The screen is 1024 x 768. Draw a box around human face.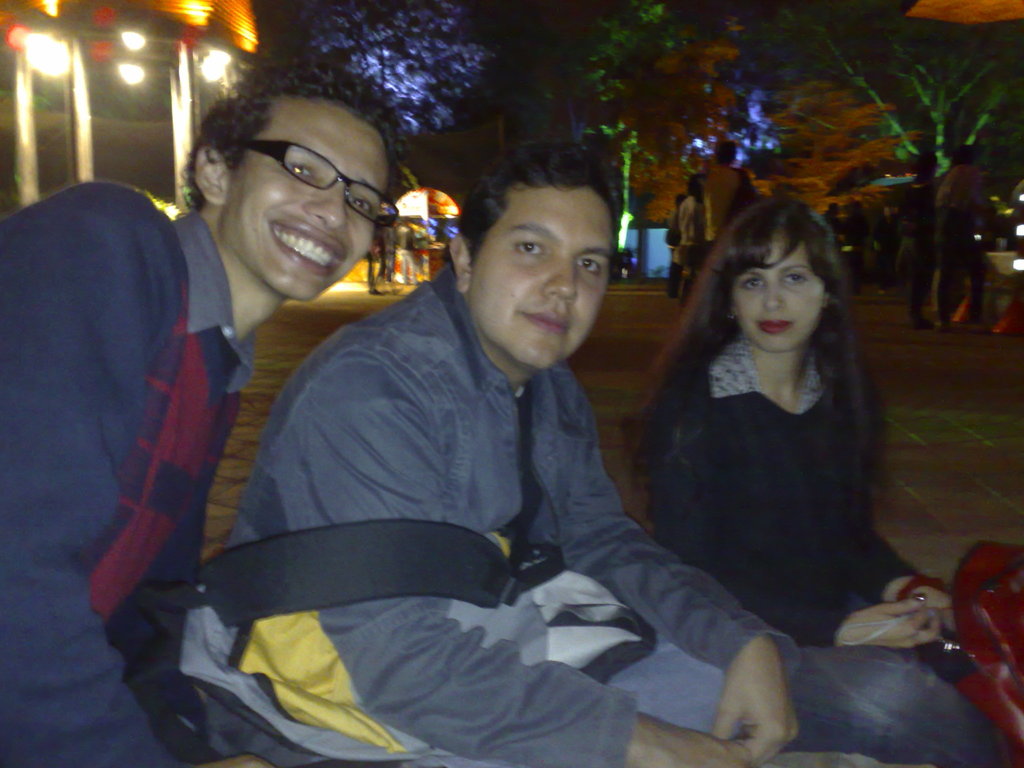
BBox(237, 105, 399, 300).
